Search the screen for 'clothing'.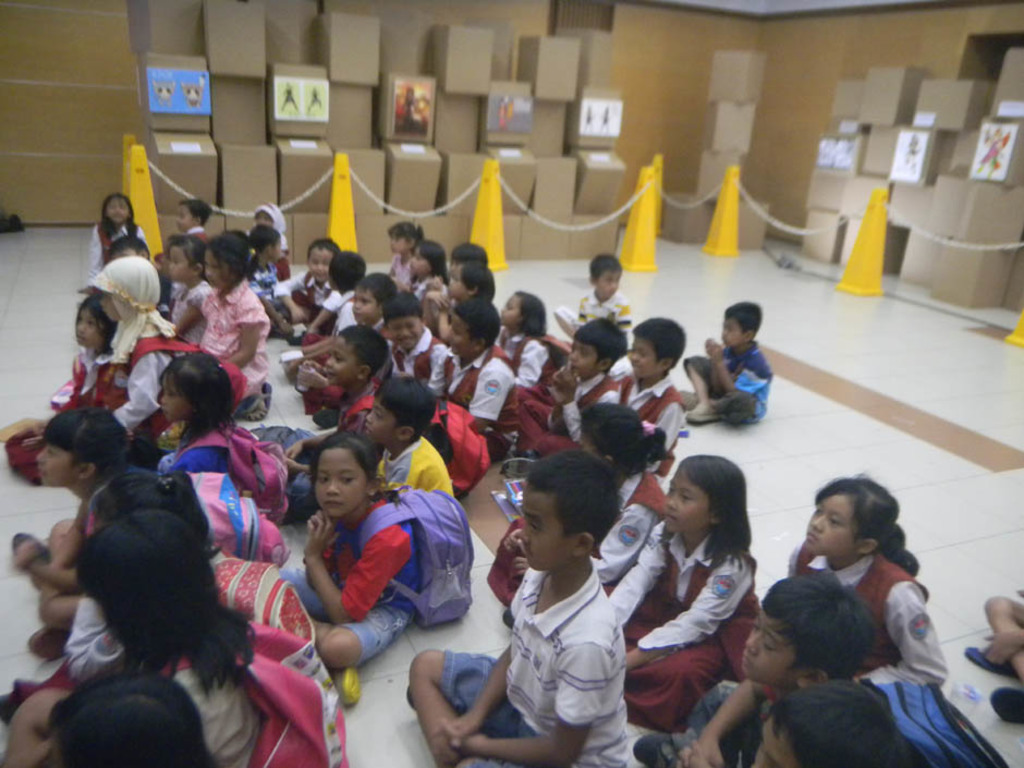
Found at <region>697, 338, 772, 439</region>.
